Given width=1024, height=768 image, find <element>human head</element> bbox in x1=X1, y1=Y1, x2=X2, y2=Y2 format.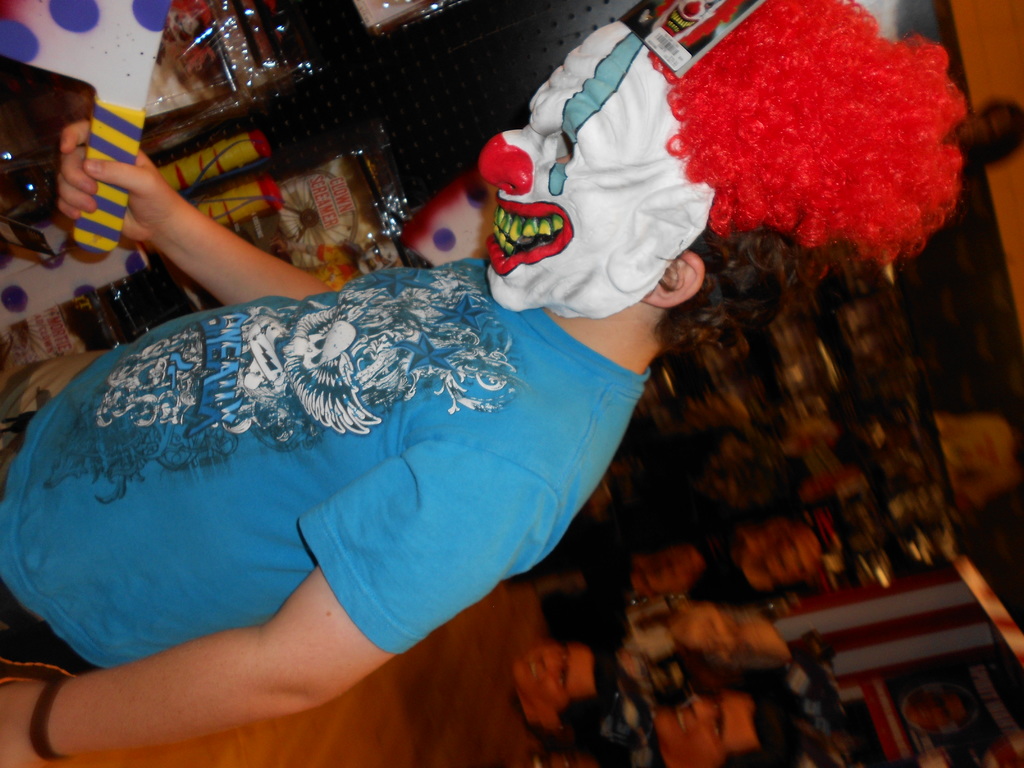
x1=657, y1=686, x2=801, y2=767.
